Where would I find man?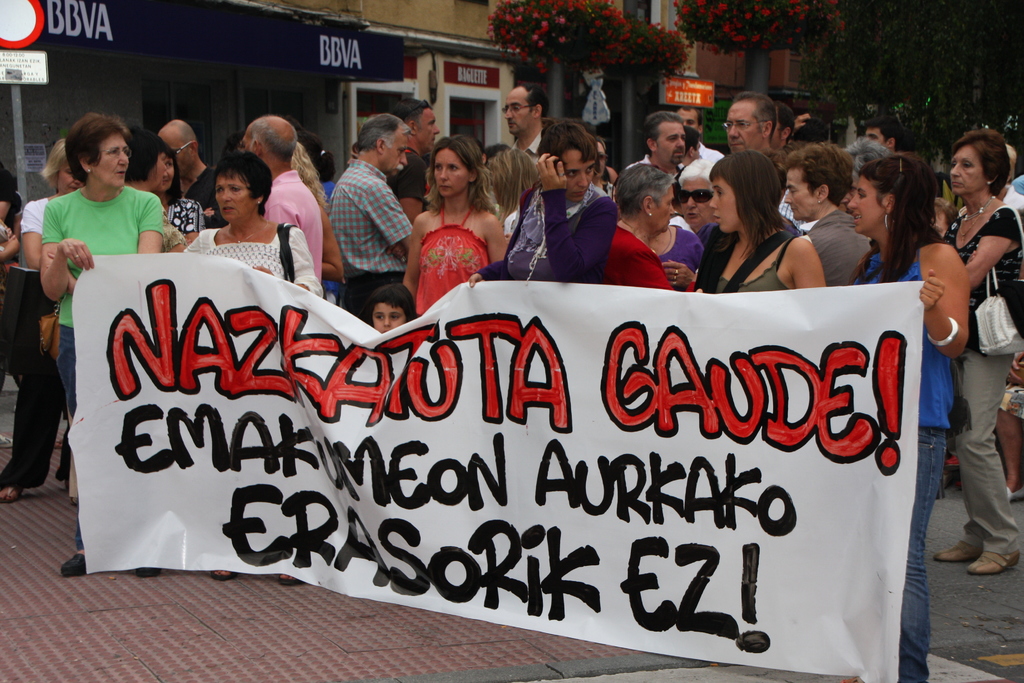
At rect(154, 117, 228, 234).
